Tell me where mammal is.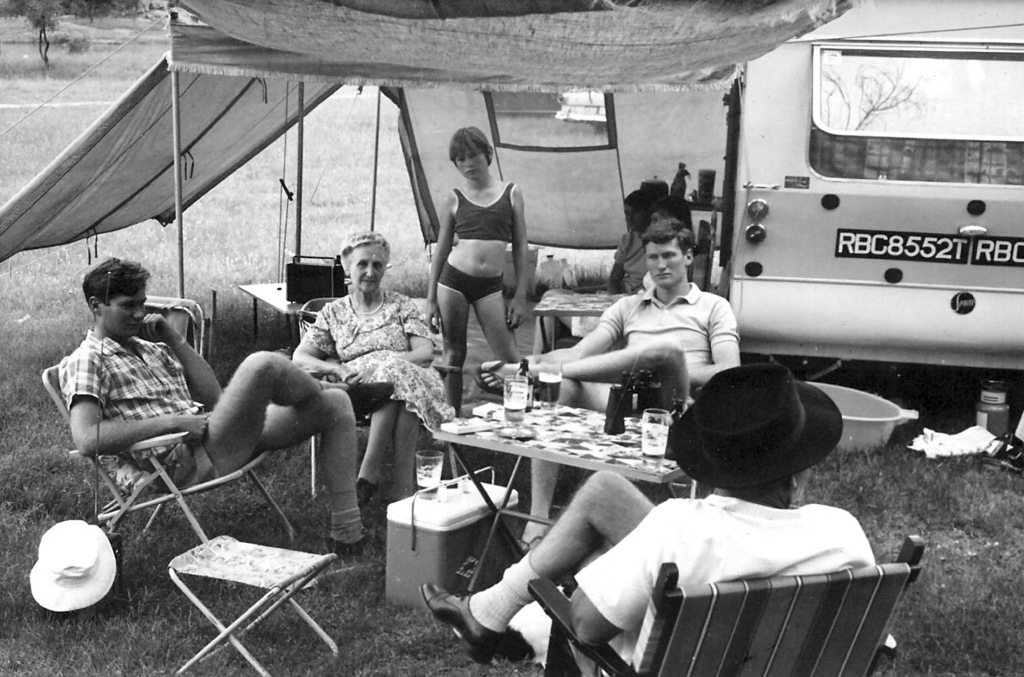
mammal is at select_region(56, 260, 381, 554).
